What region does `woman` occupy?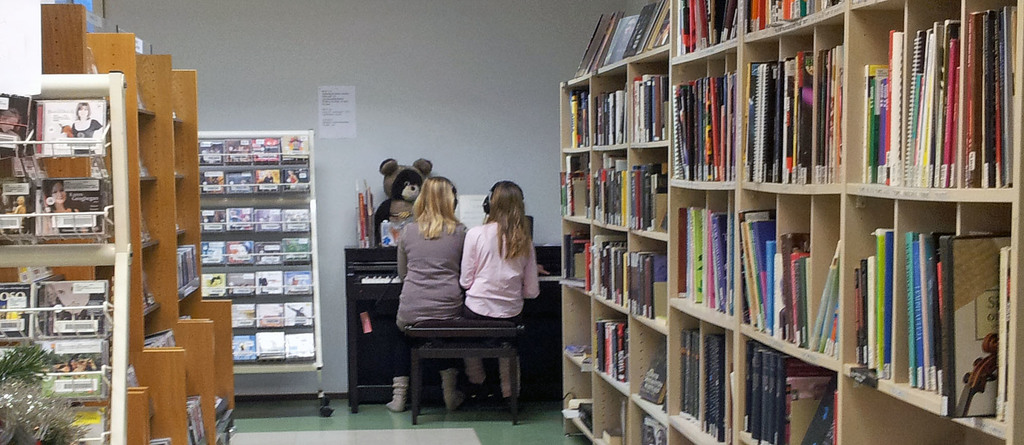
[385,178,471,410].
